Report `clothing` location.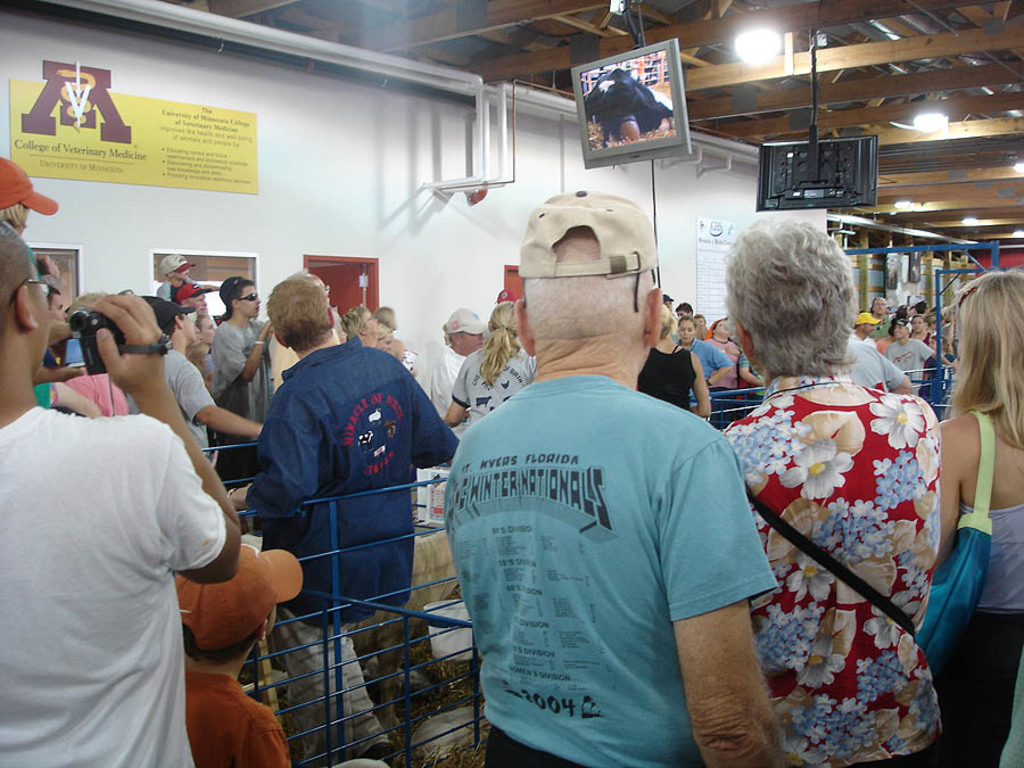
Report: <bbox>0, 413, 243, 767</bbox>.
